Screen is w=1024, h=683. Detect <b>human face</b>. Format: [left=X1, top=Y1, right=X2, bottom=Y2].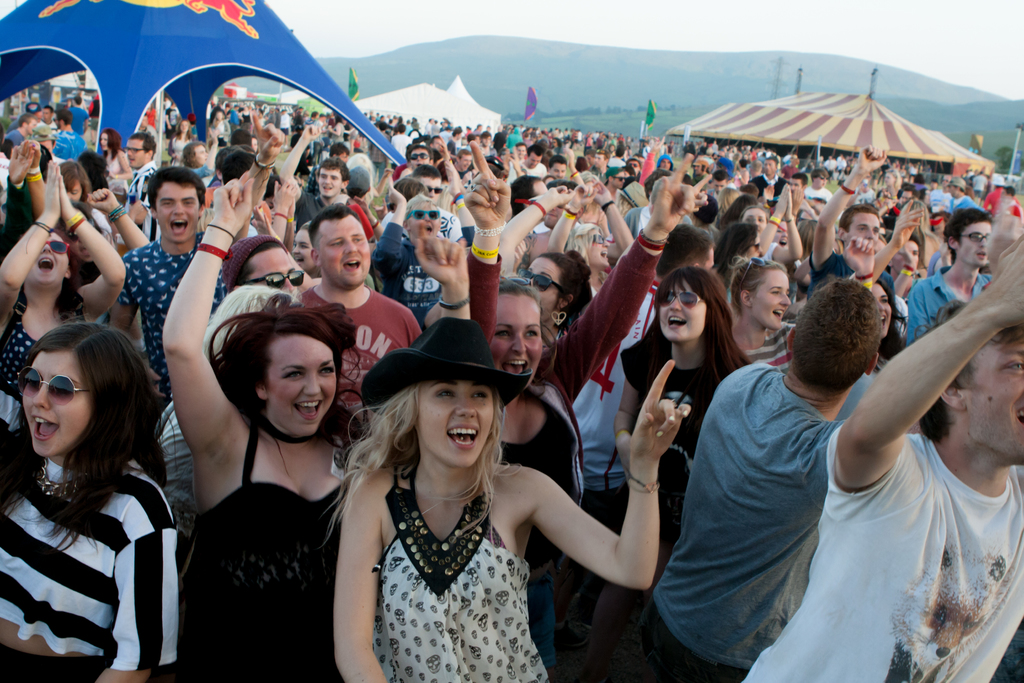
[left=415, top=383, right=495, bottom=467].
